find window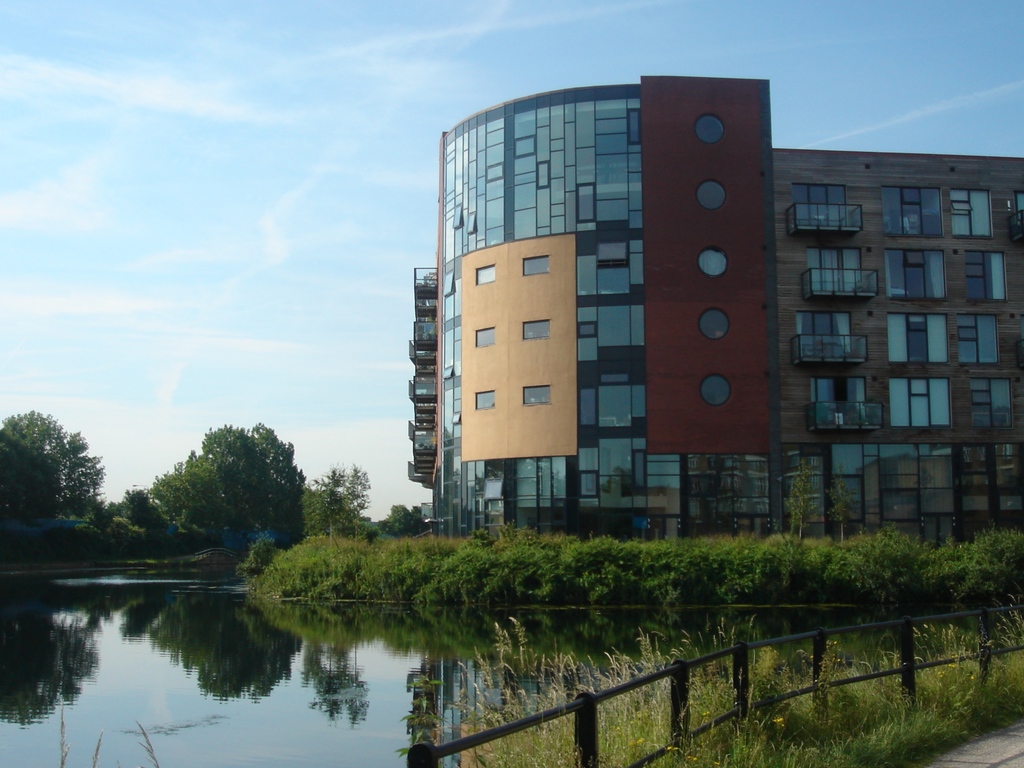
879/247/947/301
